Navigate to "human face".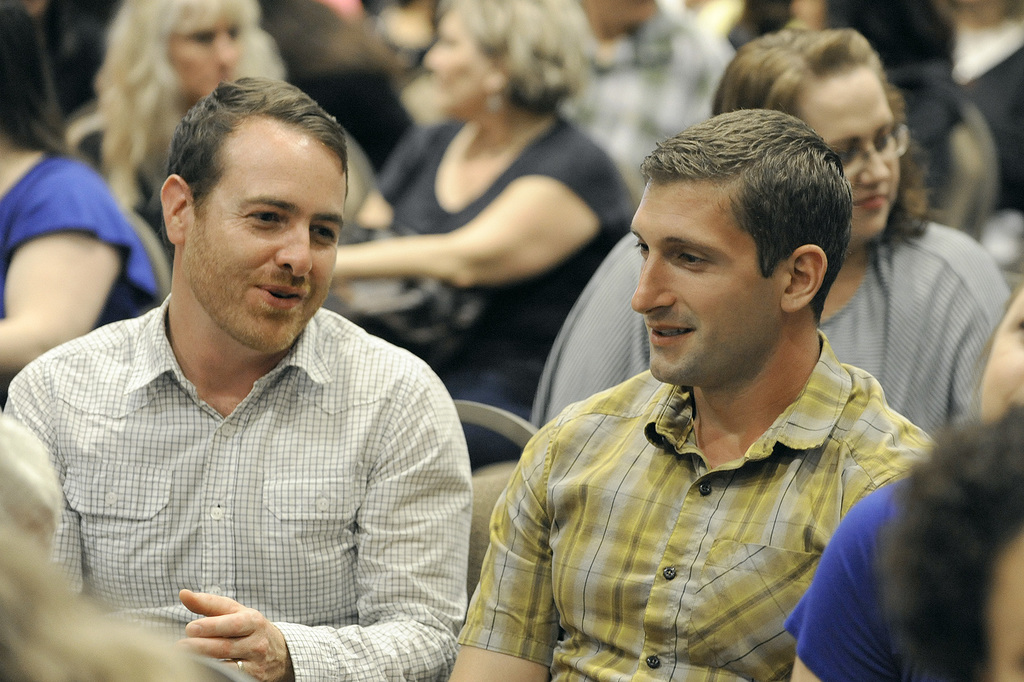
Navigation target: box=[977, 288, 1023, 419].
